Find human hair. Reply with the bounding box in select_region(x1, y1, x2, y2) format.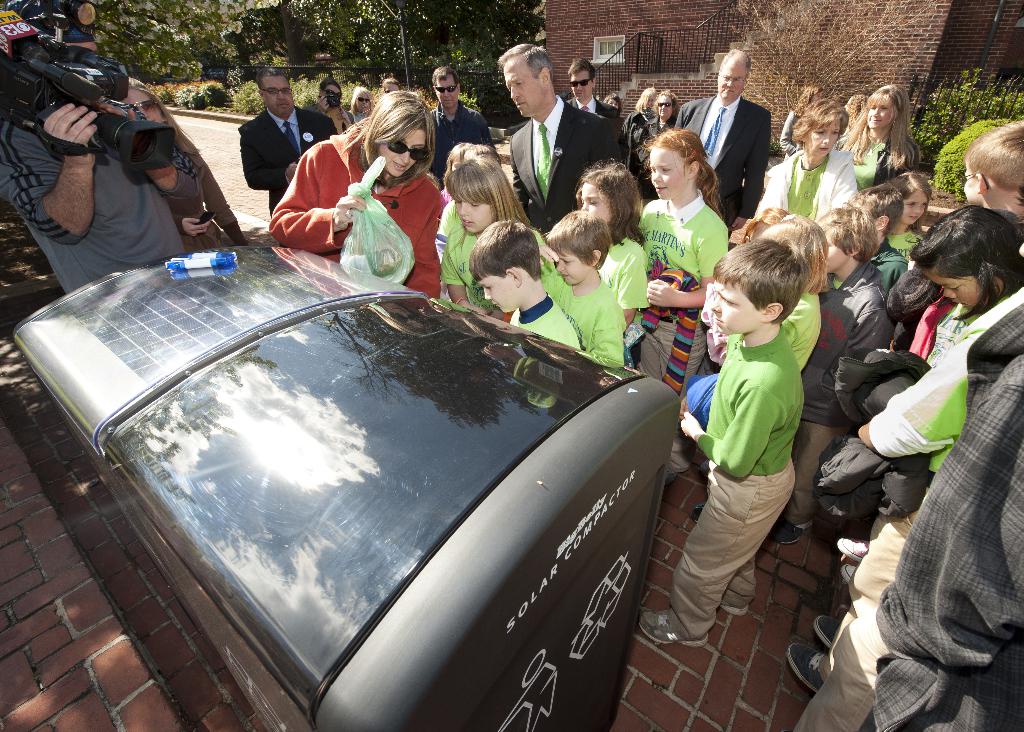
select_region(636, 86, 657, 118).
